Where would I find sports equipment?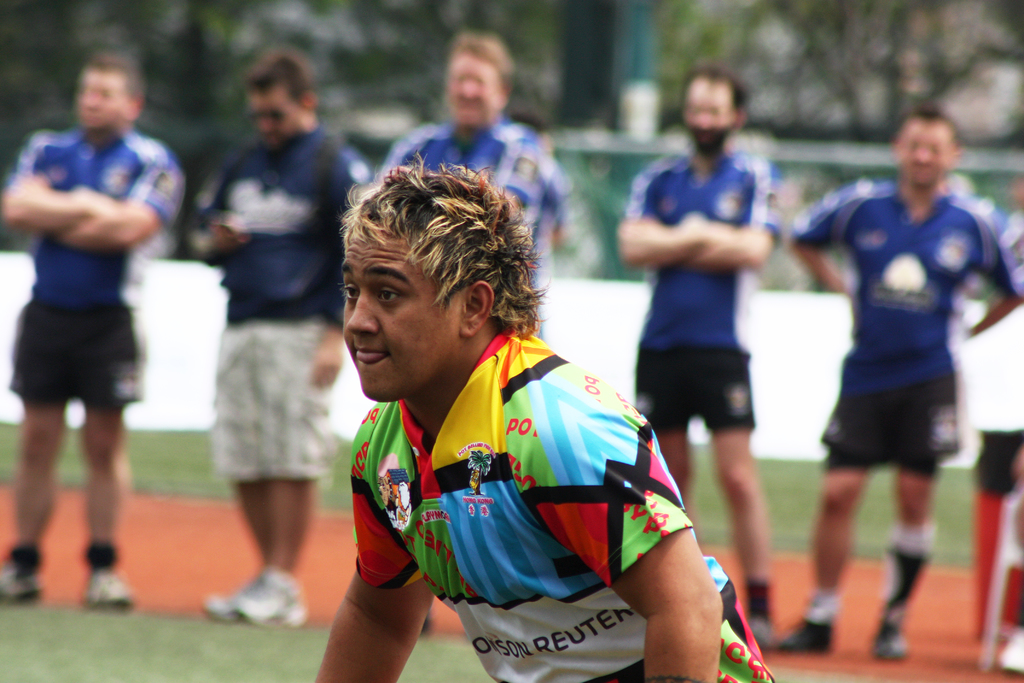
At <bbox>227, 569, 312, 627</bbox>.
